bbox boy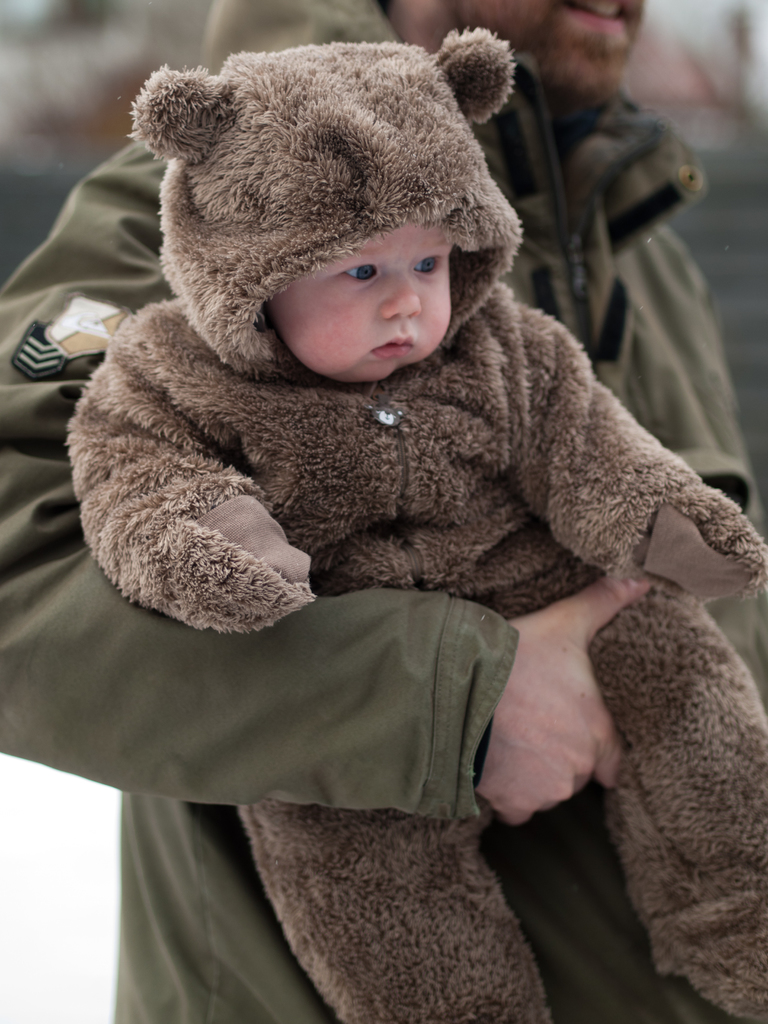
65, 30, 767, 1023
